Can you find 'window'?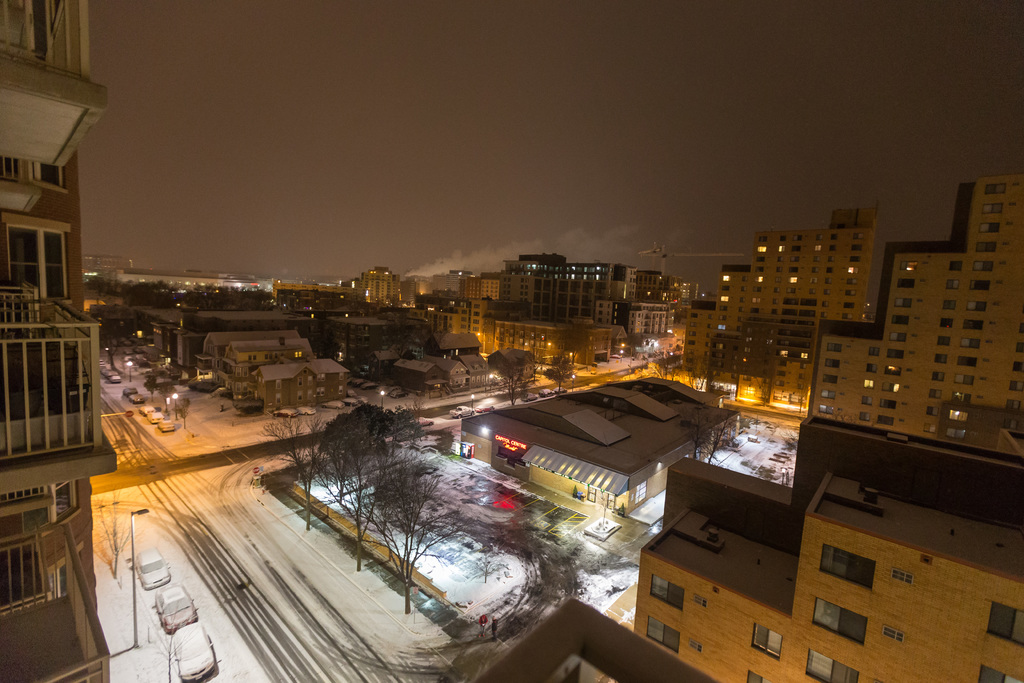
Yes, bounding box: (left=937, top=354, right=943, bottom=361).
